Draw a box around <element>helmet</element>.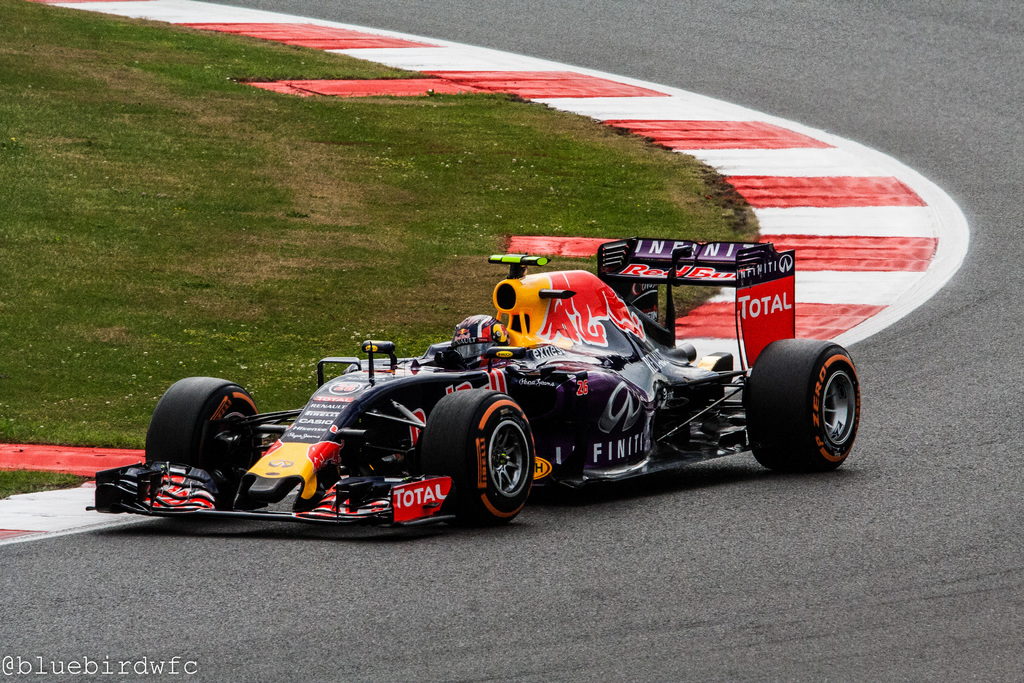
450, 313, 511, 347.
